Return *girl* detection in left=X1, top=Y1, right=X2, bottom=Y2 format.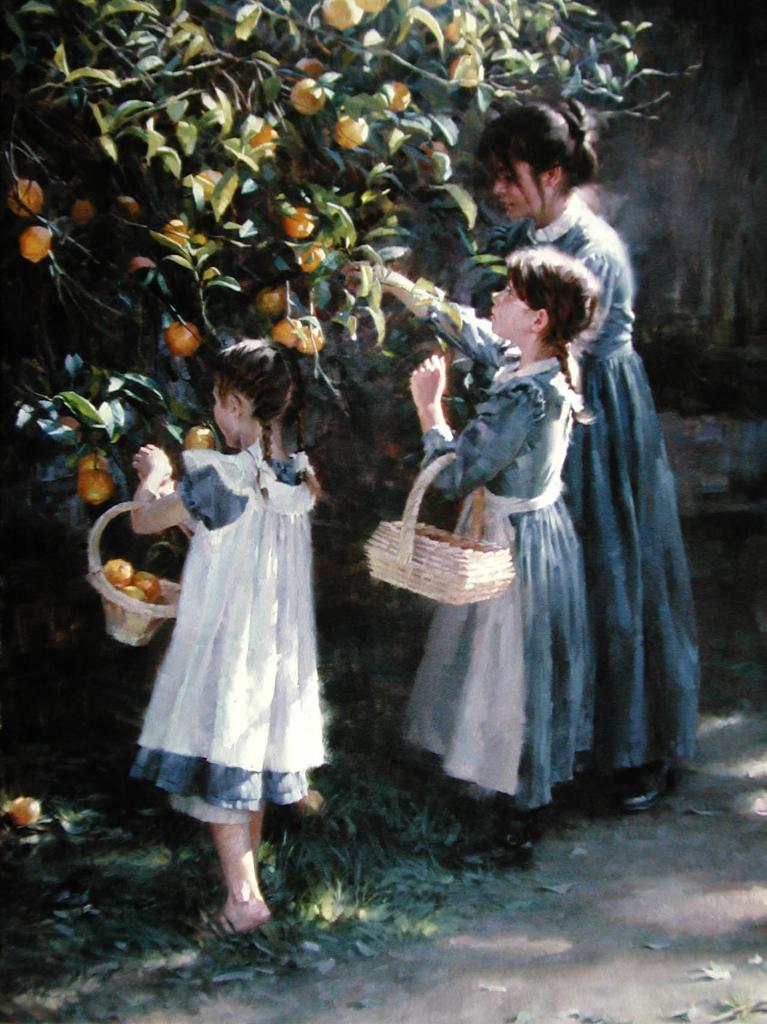
left=130, top=339, right=324, bottom=939.
